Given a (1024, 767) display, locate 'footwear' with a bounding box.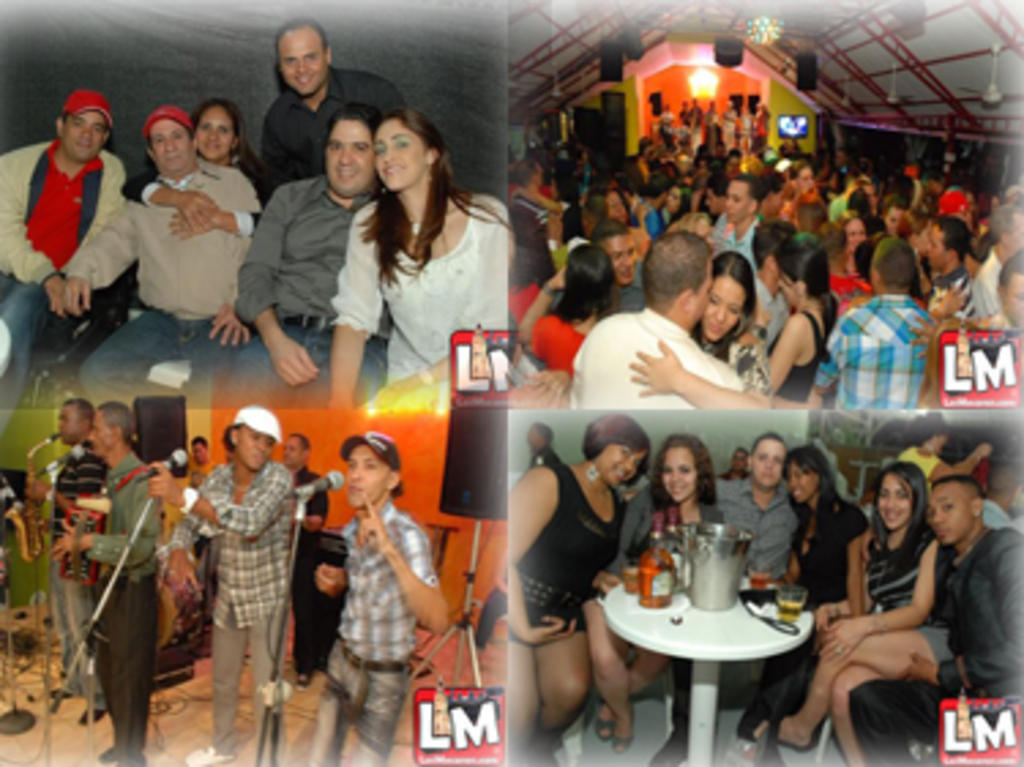
Located: 183 737 240 764.
